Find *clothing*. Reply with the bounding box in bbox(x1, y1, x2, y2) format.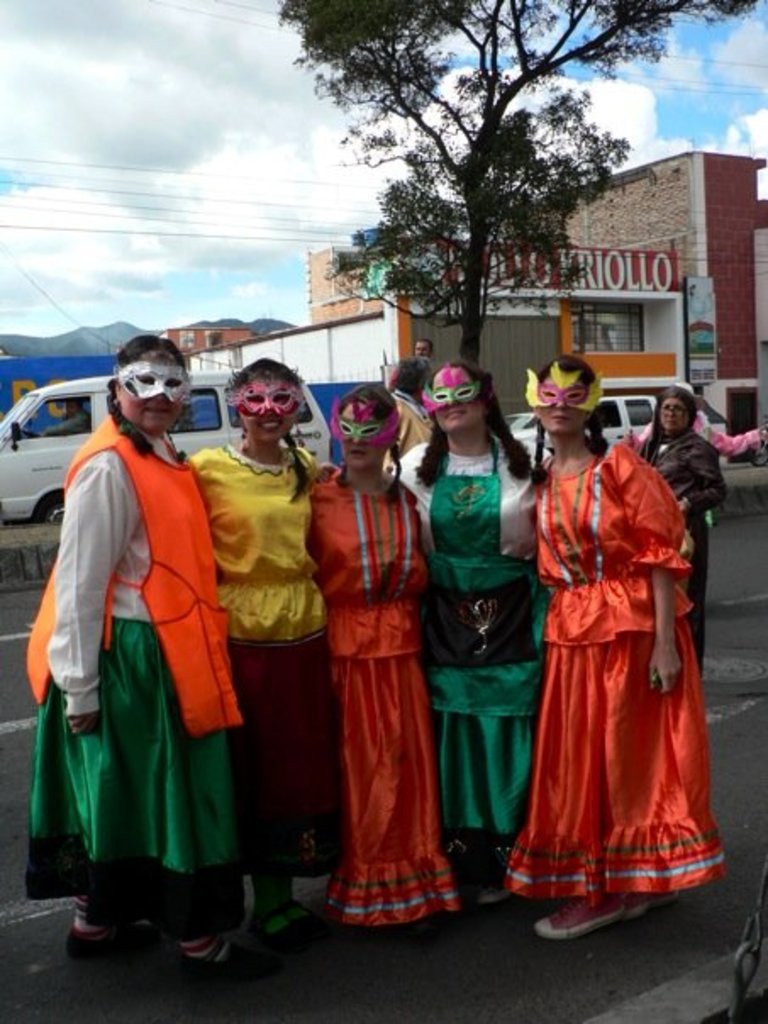
bbox(283, 473, 453, 936).
